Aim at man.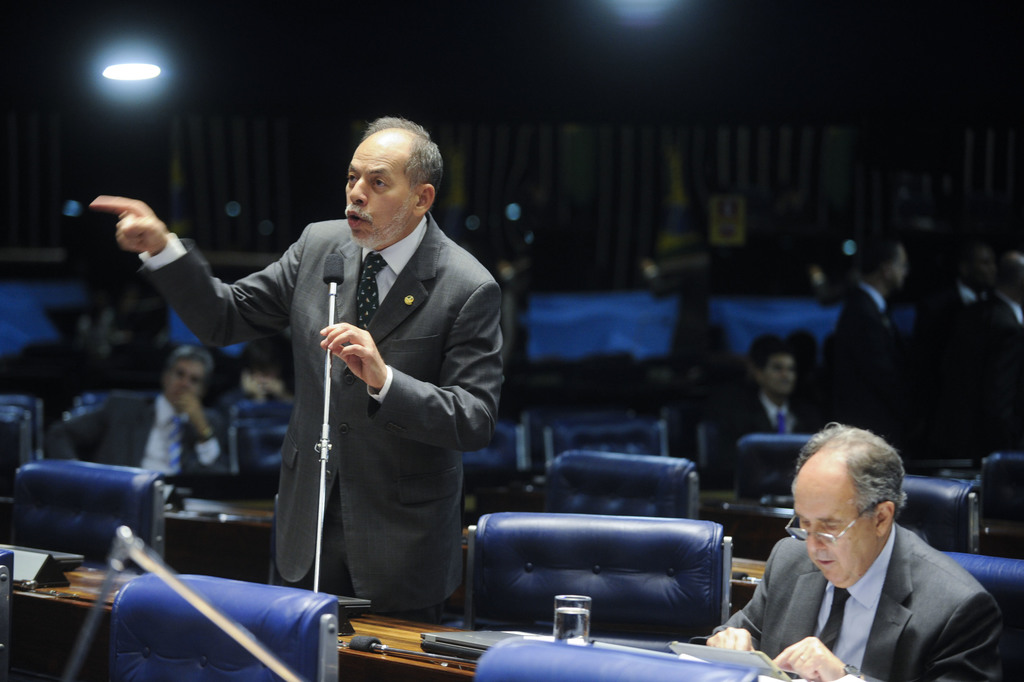
Aimed at locate(930, 240, 1000, 309).
